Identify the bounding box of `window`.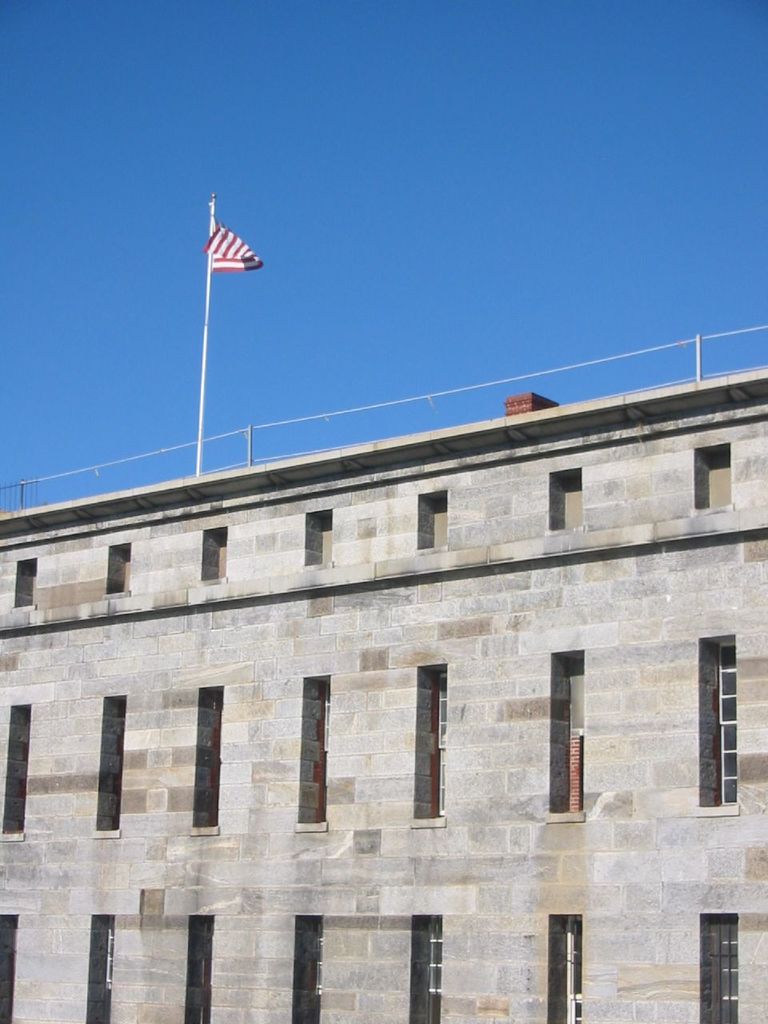
x1=294, y1=920, x2=320, y2=1023.
